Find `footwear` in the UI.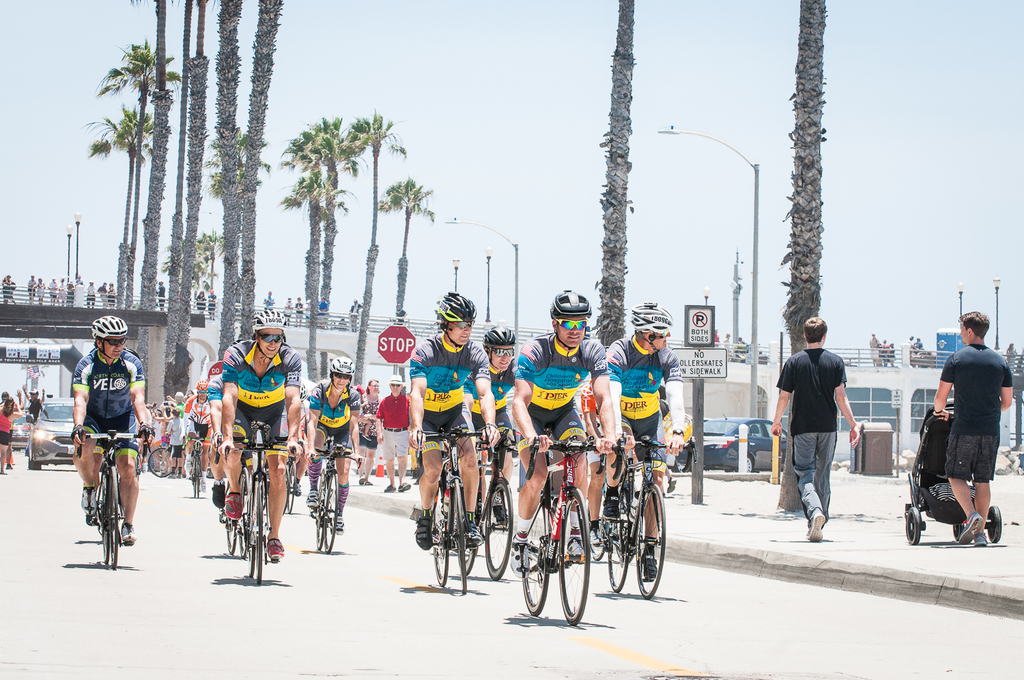
UI element at detection(383, 483, 395, 493).
